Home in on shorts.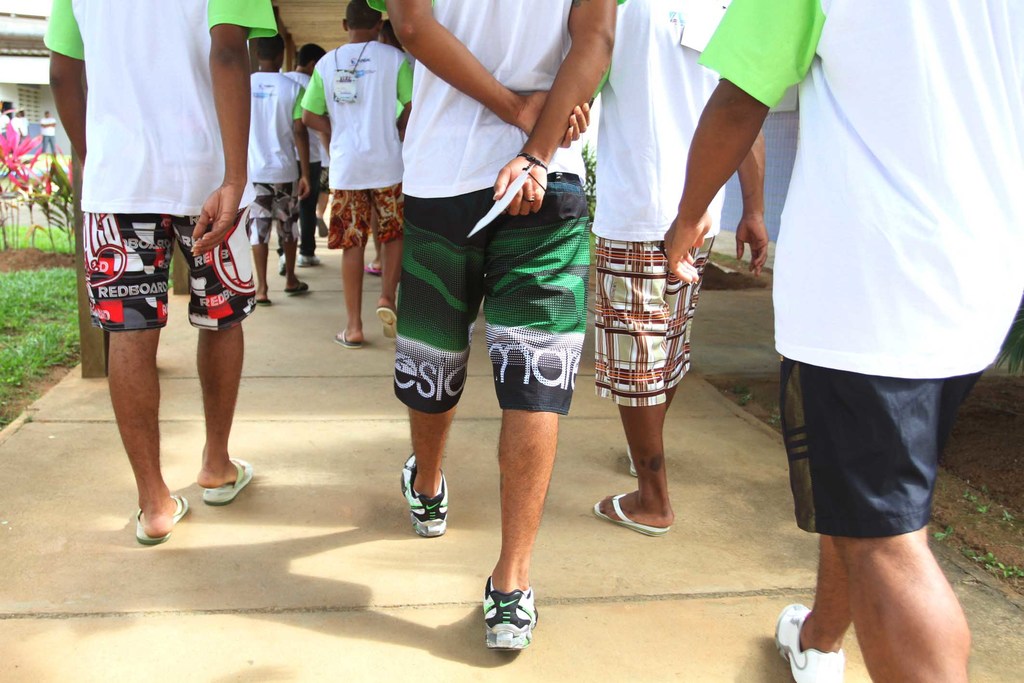
Homed in at bbox=[84, 210, 262, 333].
